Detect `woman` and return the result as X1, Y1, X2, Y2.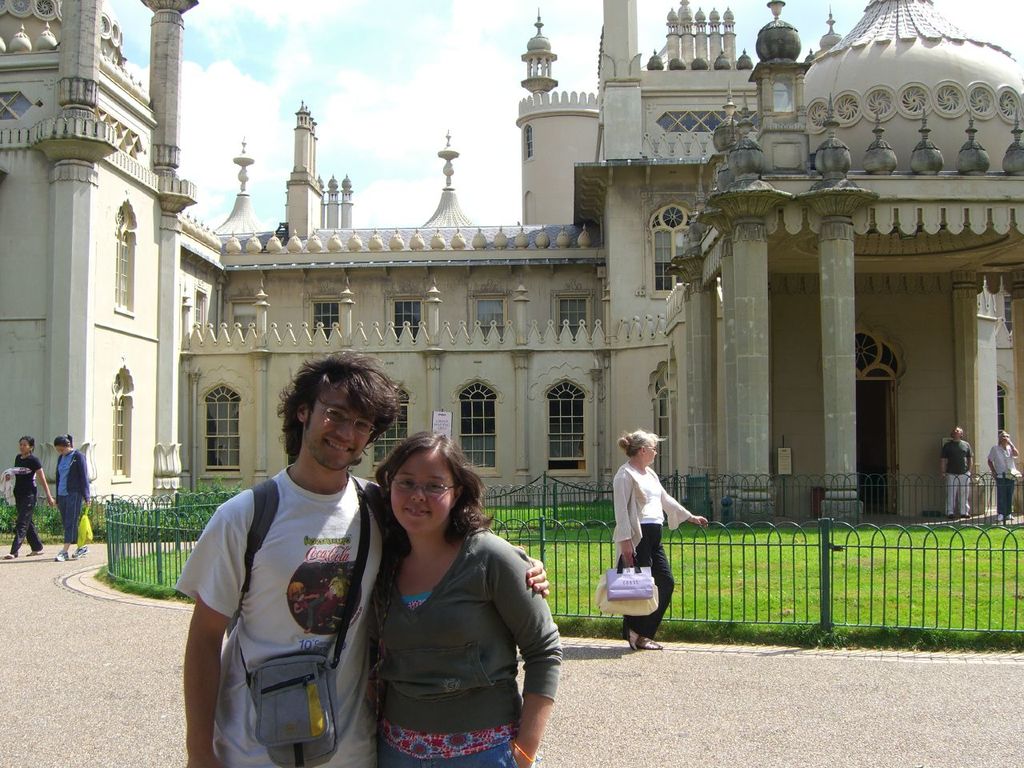
611, 427, 710, 650.
